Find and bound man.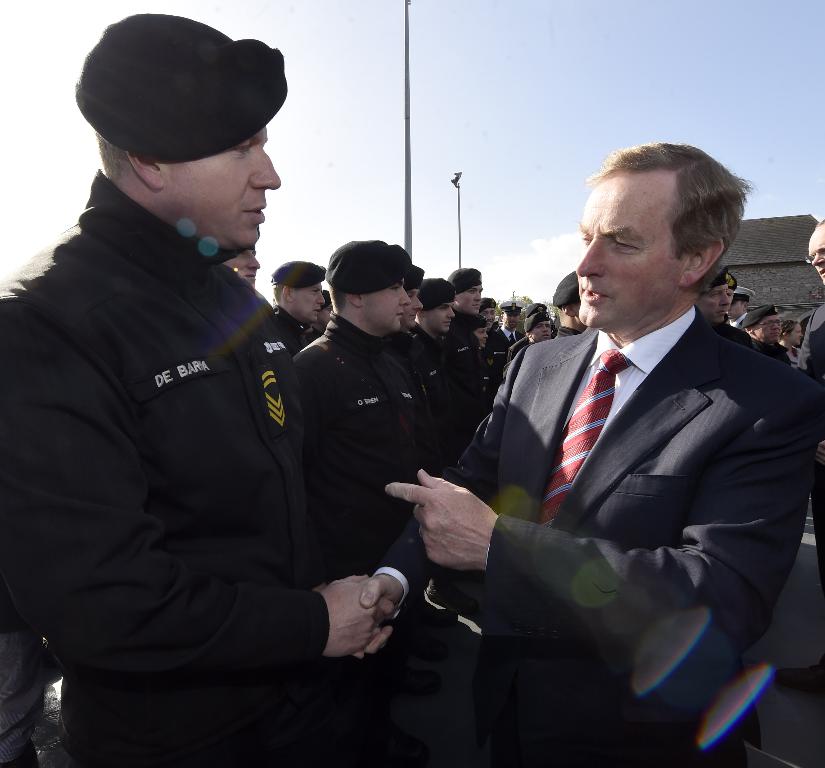
Bound: select_region(398, 271, 477, 477).
